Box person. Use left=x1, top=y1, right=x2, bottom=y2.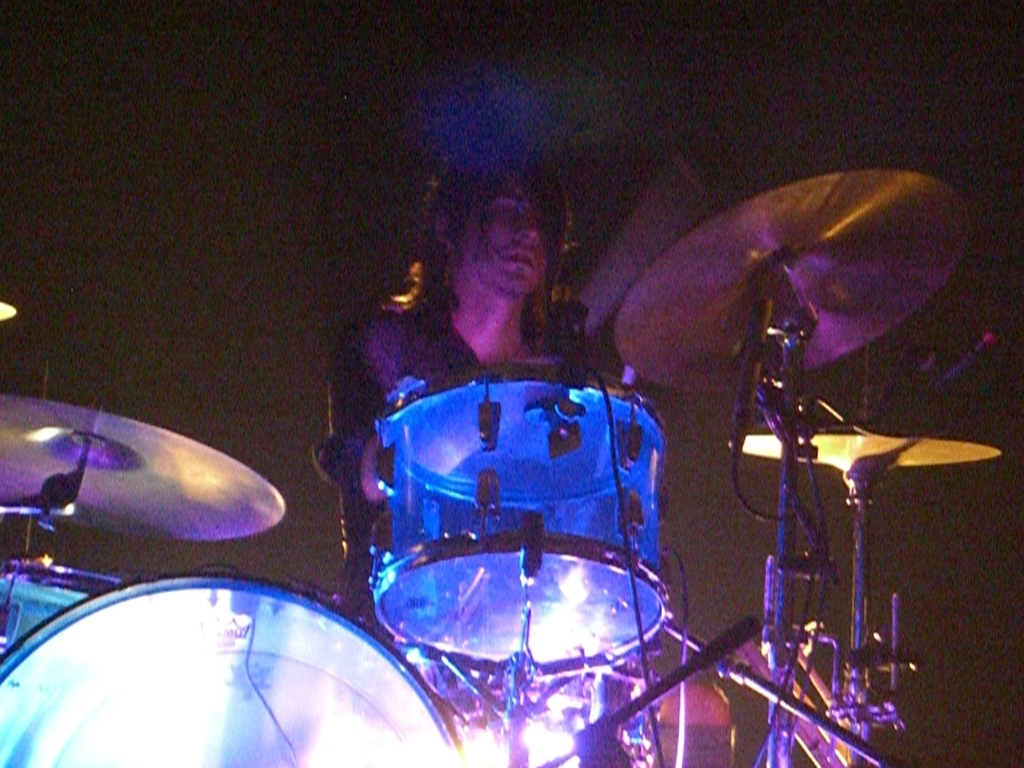
left=340, top=175, right=639, bottom=490.
